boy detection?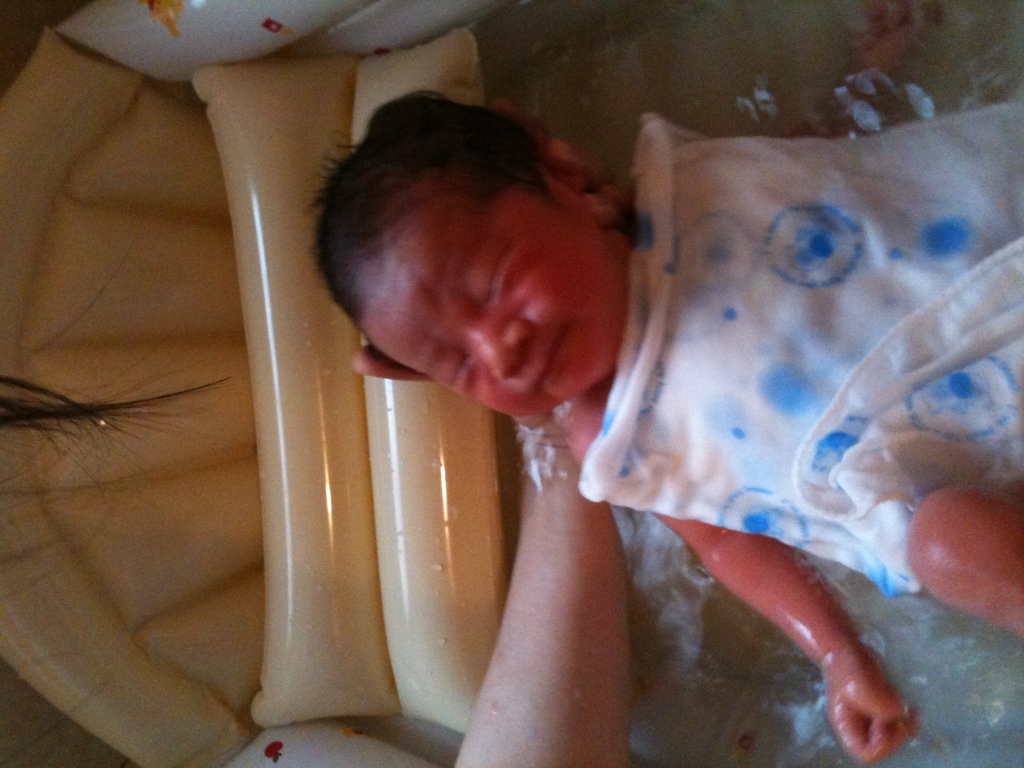
<region>307, 0, 1023, 767</region>
